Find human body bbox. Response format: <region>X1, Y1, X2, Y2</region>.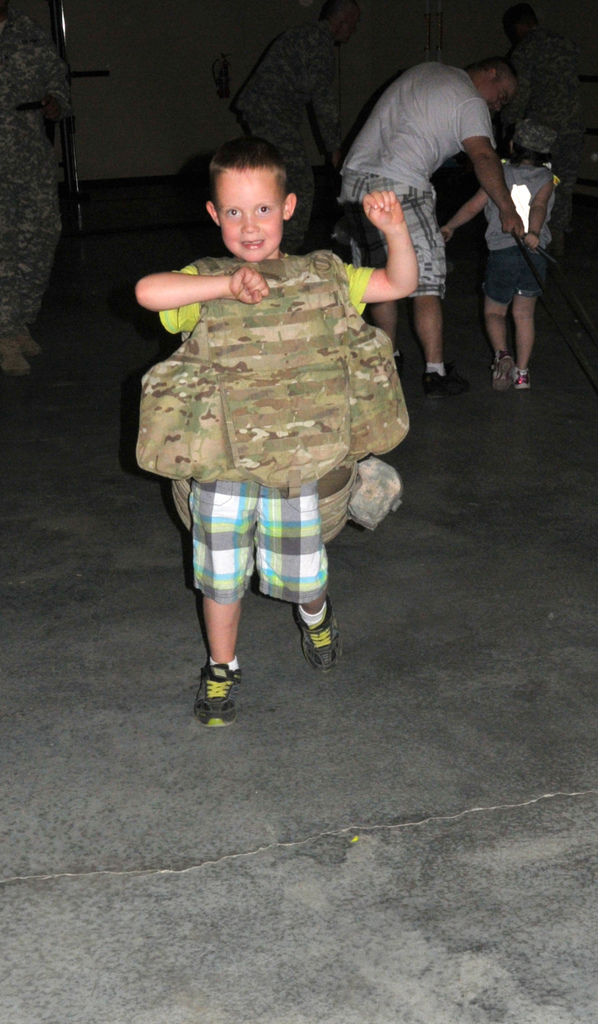
<region>339, 58, 524, 394</region>.
